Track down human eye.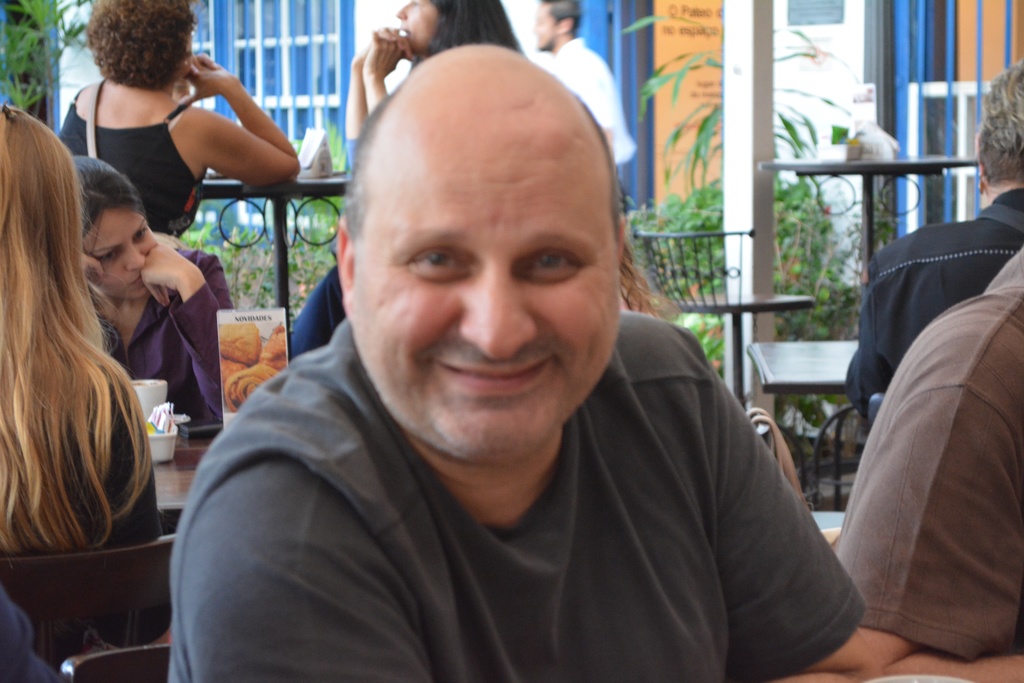
Tracked to {"left": 514, "top": 237, "right": 584, "bottom": 283}.
